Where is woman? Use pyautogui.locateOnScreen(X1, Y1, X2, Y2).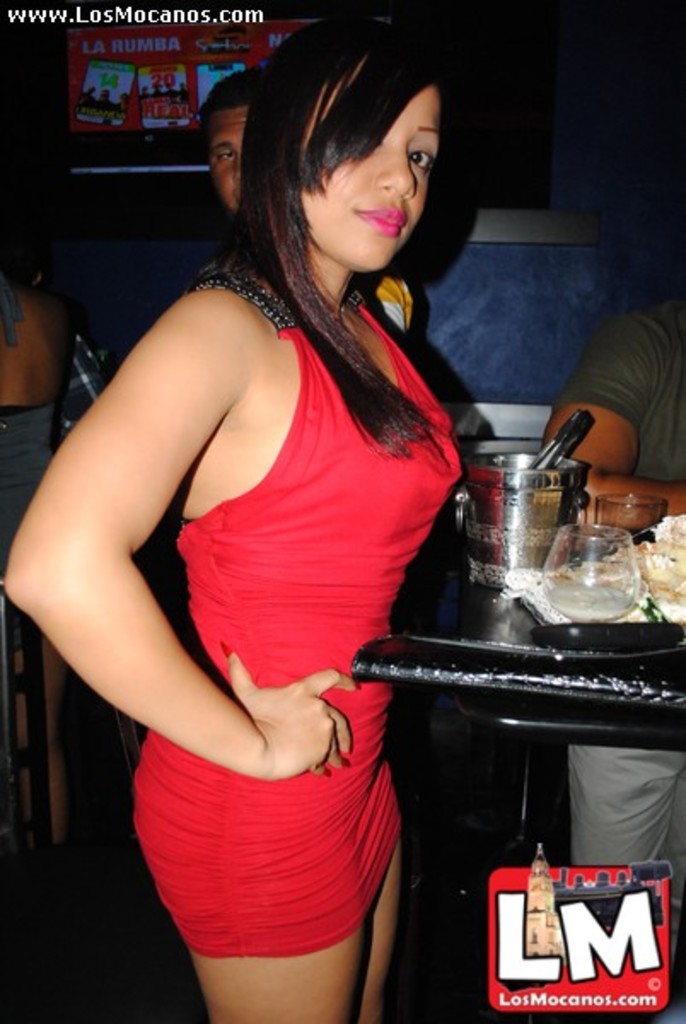
pyautogui.locateOnScreen(53, 24, 507, 1010).
